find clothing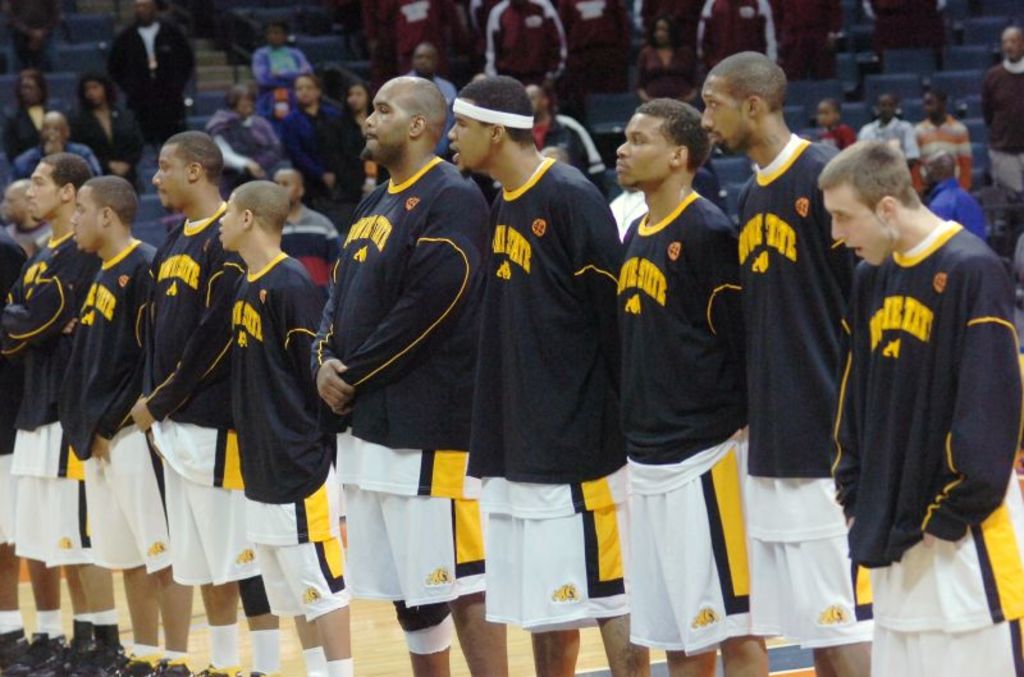
box=[987, 61, 1023, 184]
